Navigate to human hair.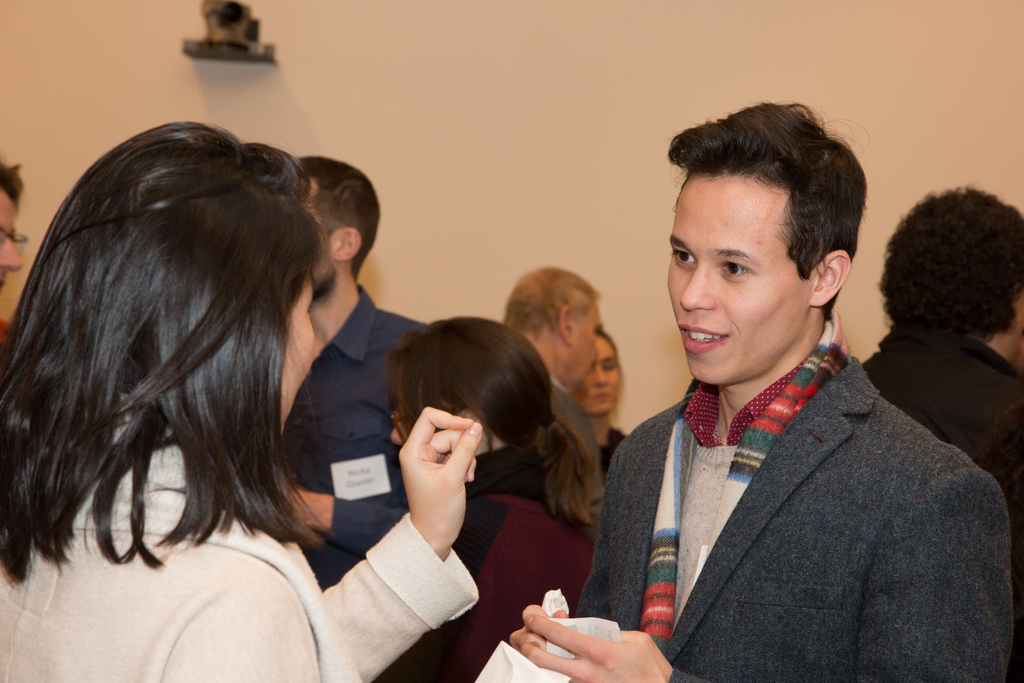
Navigation target: {"x1": 667, "y1": 99, "x2": 868, "y2": 323}.
